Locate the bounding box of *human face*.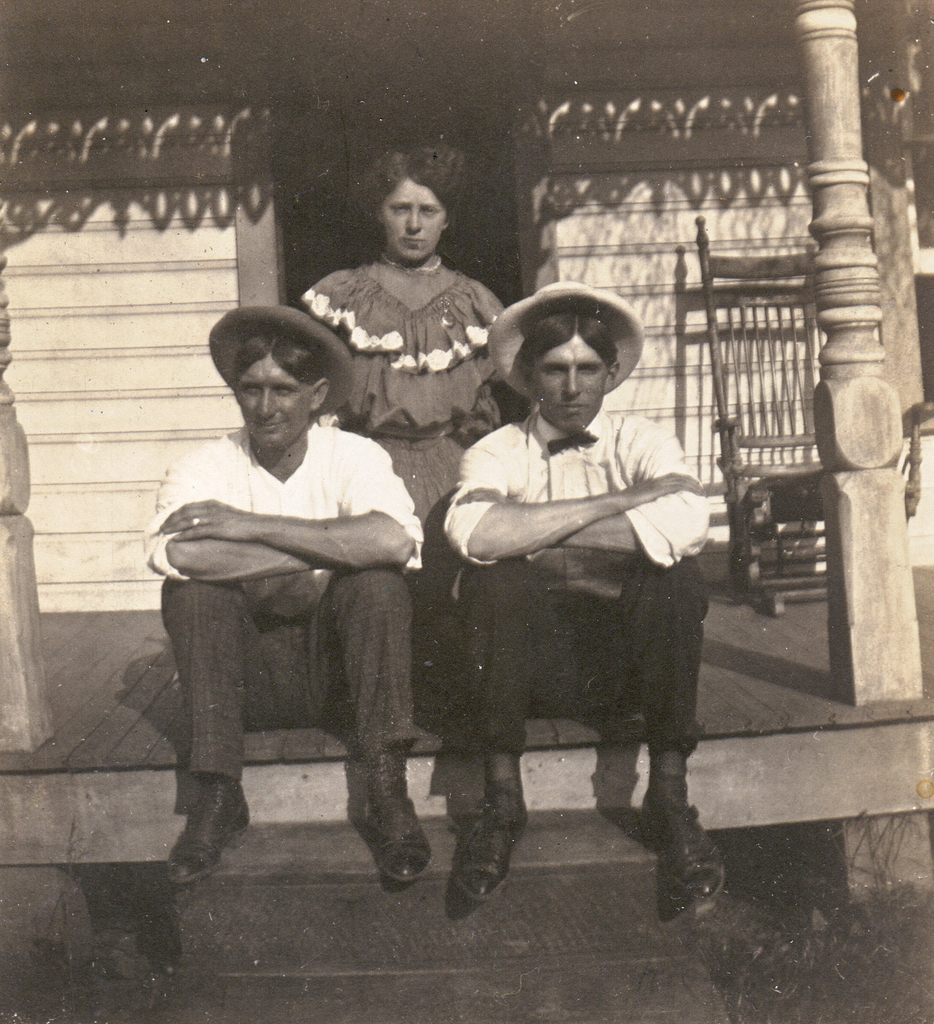
Bounding box: locate(237, 359, 312, 457).
